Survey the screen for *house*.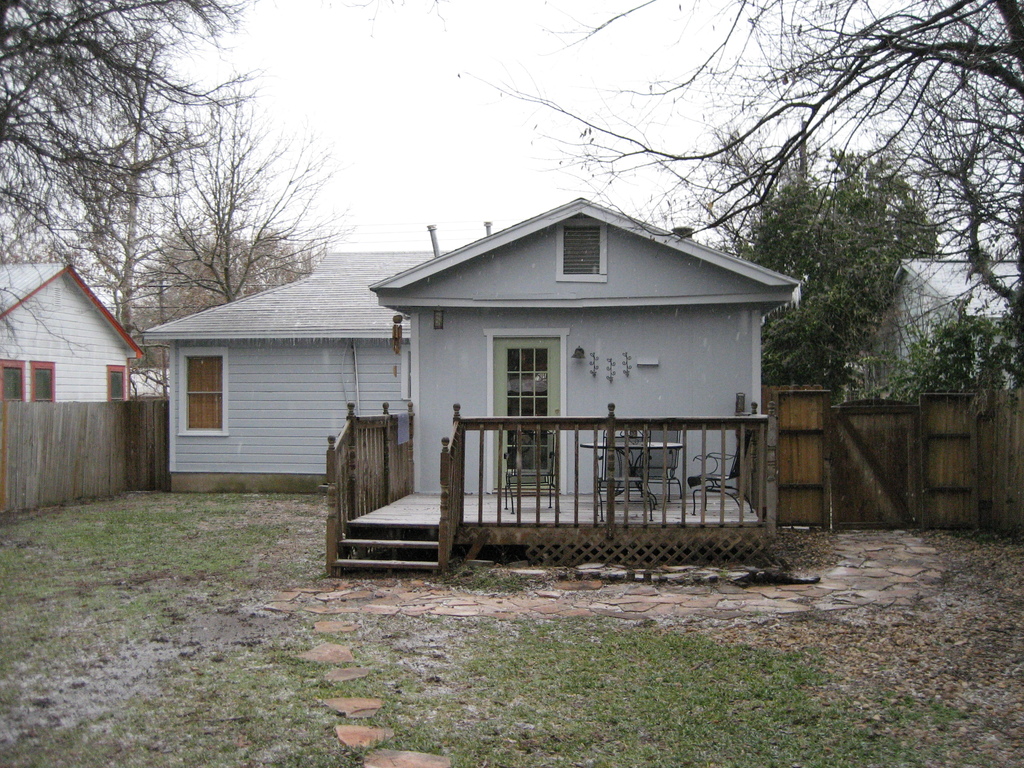
Survey found: bbox(1, 264, 143, 405).
